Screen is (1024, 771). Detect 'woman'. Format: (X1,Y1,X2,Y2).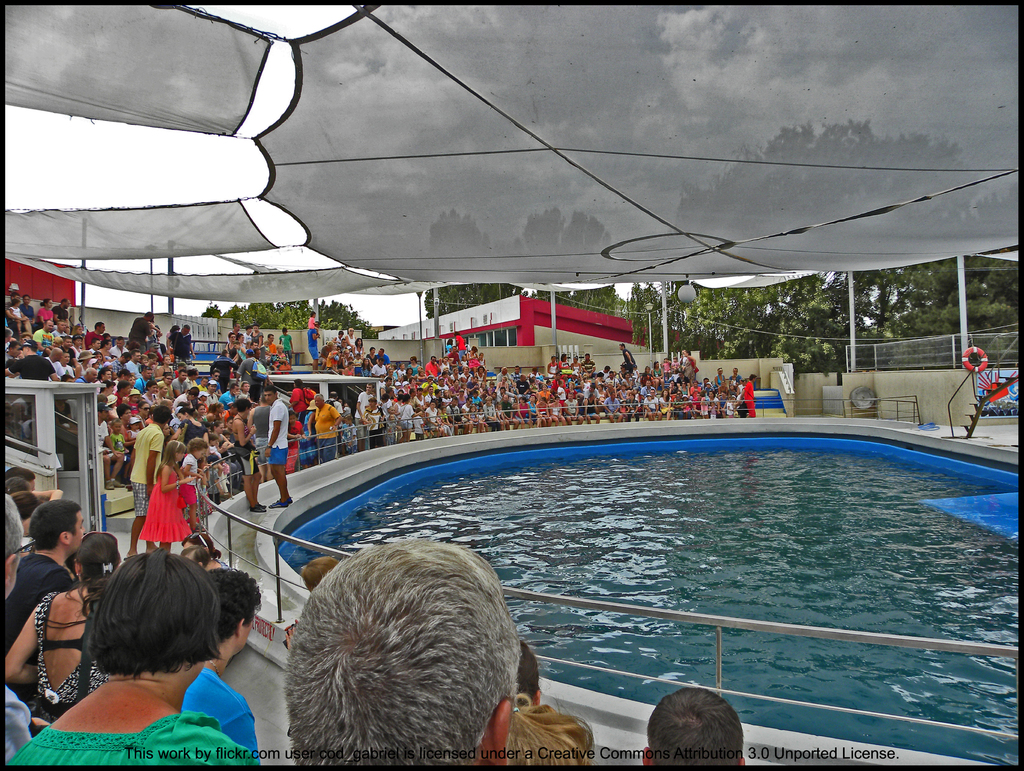
(288,378,308,421).
